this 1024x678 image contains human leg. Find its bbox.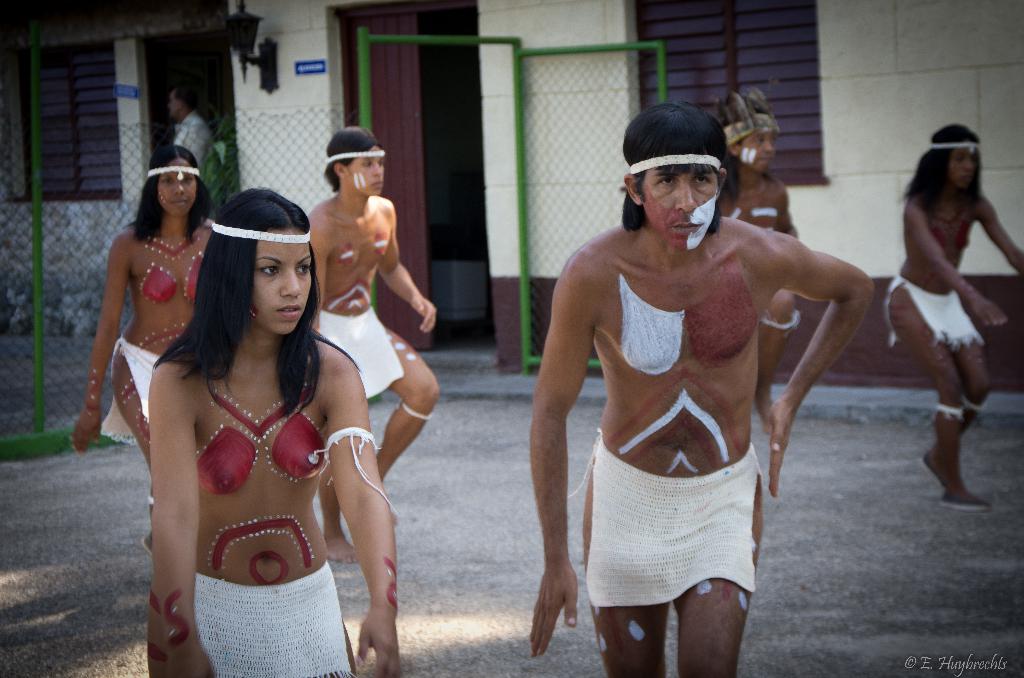
{"x1": 275, "y1": 565, "x2": 357, "y2": 677}.
